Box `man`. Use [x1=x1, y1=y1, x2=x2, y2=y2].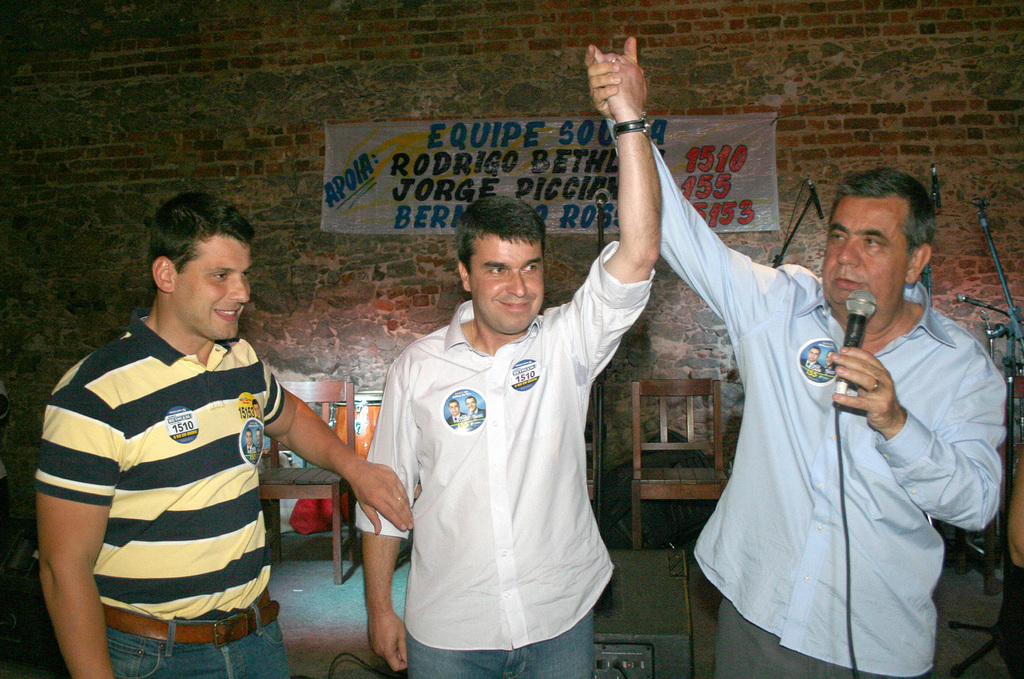
[x1=444, y1=399, x2=462, y2=428].
